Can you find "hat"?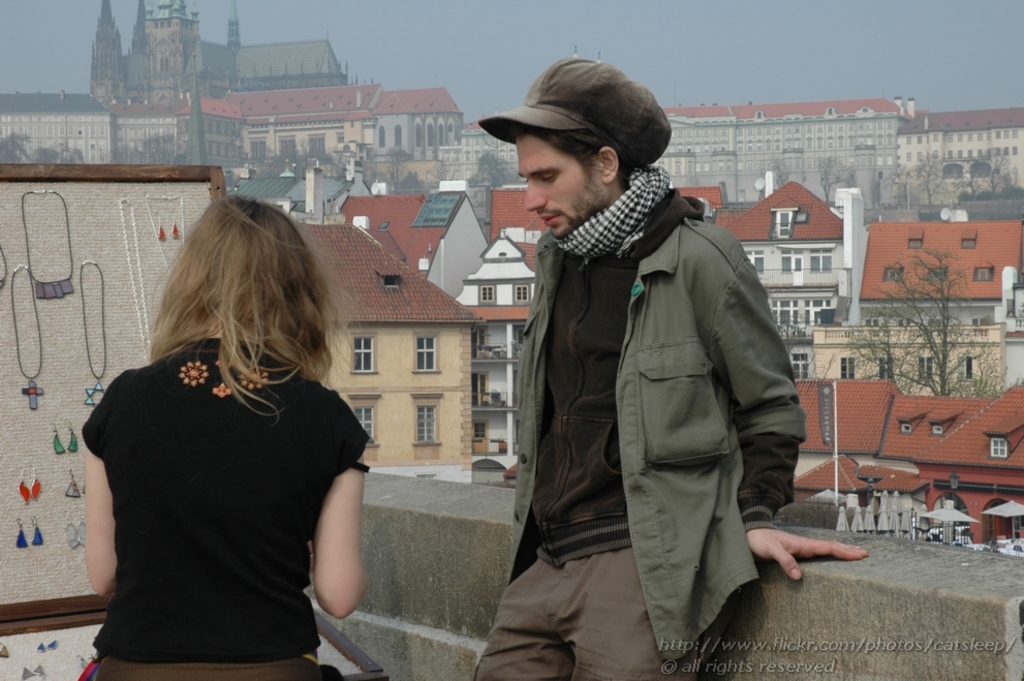
Yes, bounding box: [x1=474, y1=55, x2=683, y2=173].
